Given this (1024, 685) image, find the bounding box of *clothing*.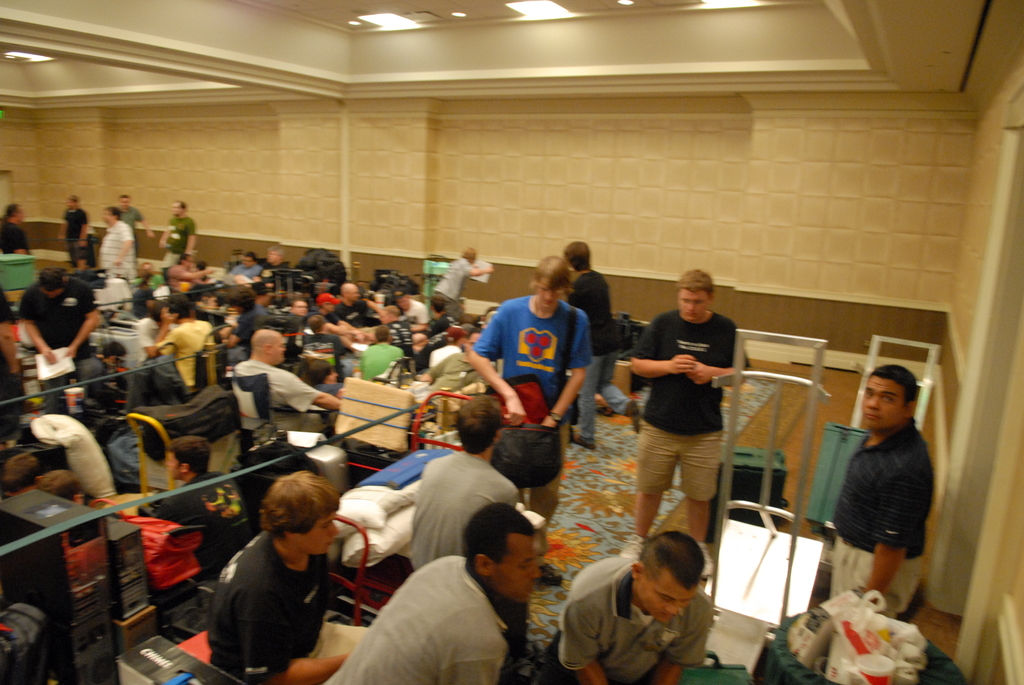
<region>541, 553, 719, 684</region>.
